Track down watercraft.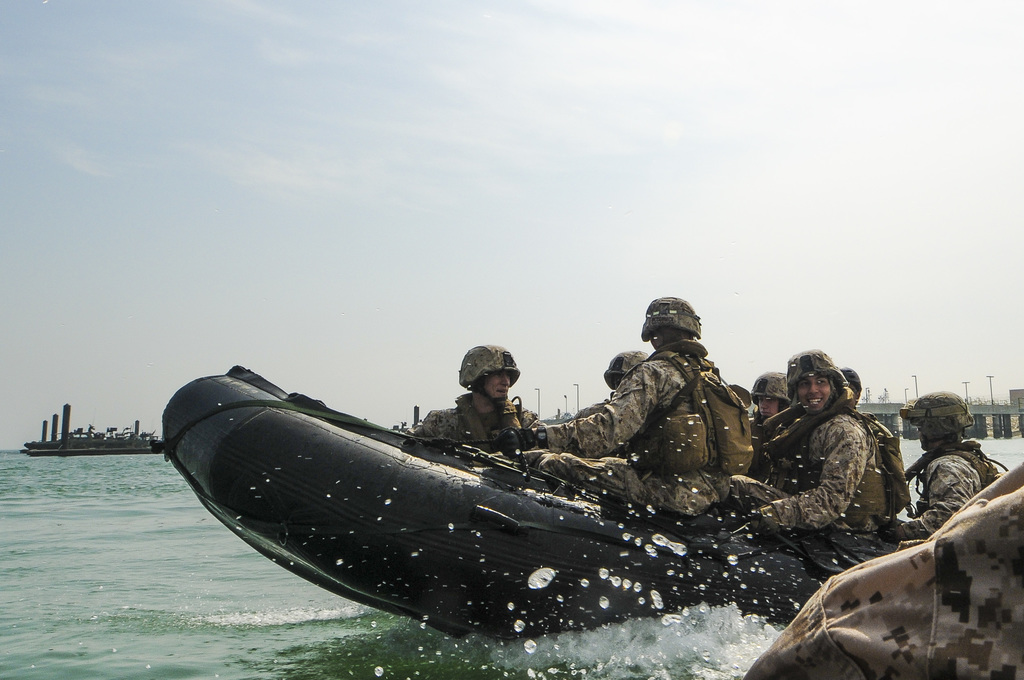
Tracked to [159, 339, 911, 628].
